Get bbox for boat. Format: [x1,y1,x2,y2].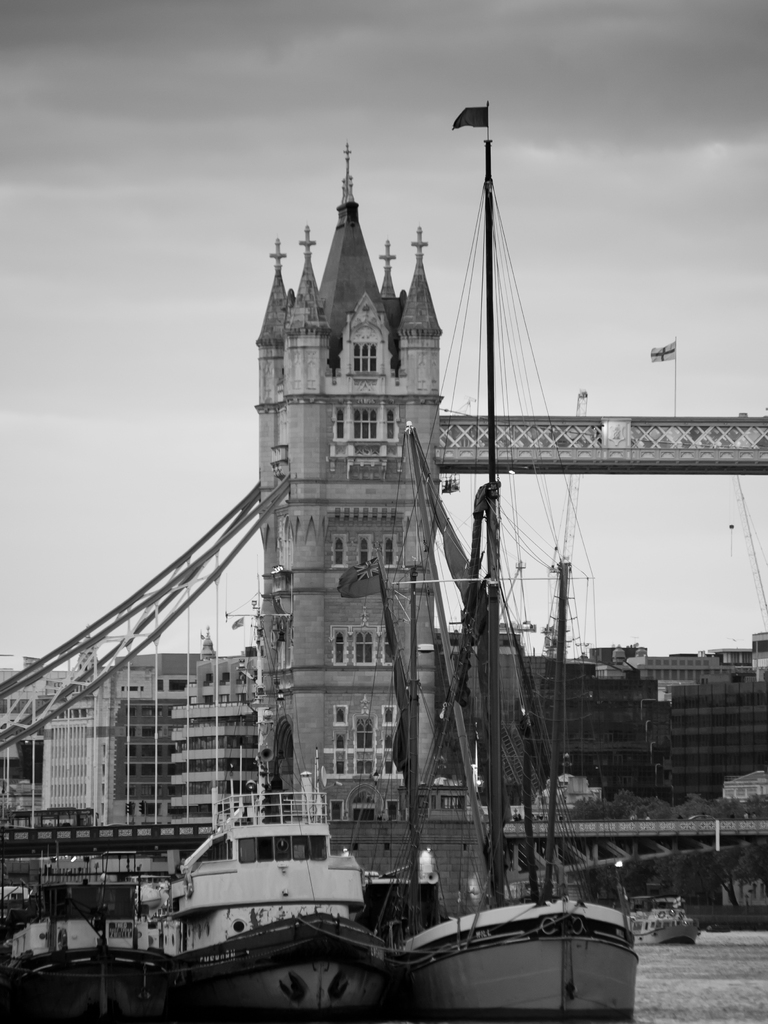
[393,566,635,1015].
